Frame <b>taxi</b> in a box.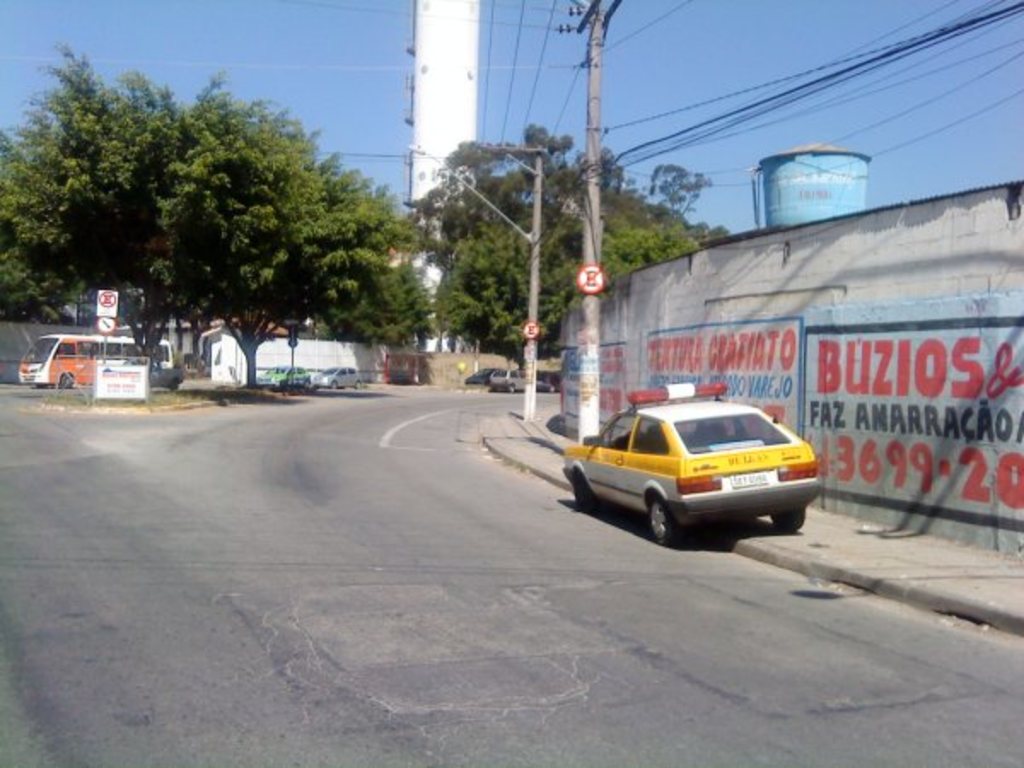
555, 382, 826, 543.
